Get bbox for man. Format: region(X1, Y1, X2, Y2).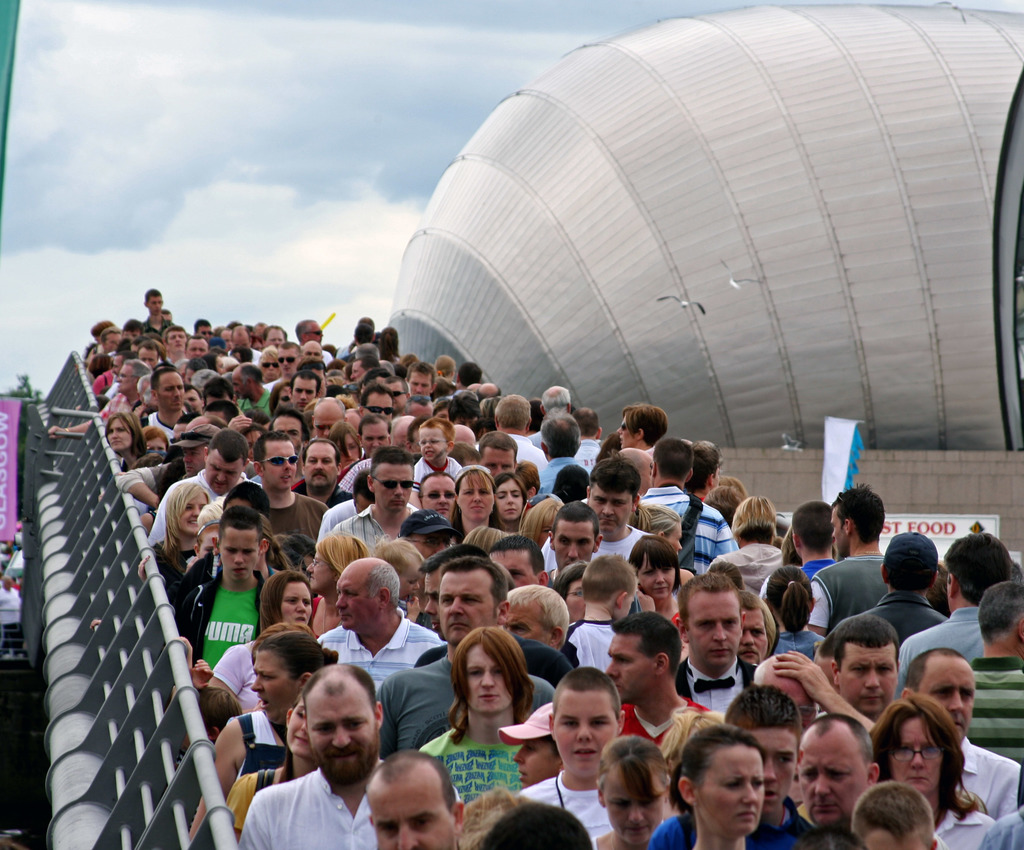
region(526, 415, 590, 496).
